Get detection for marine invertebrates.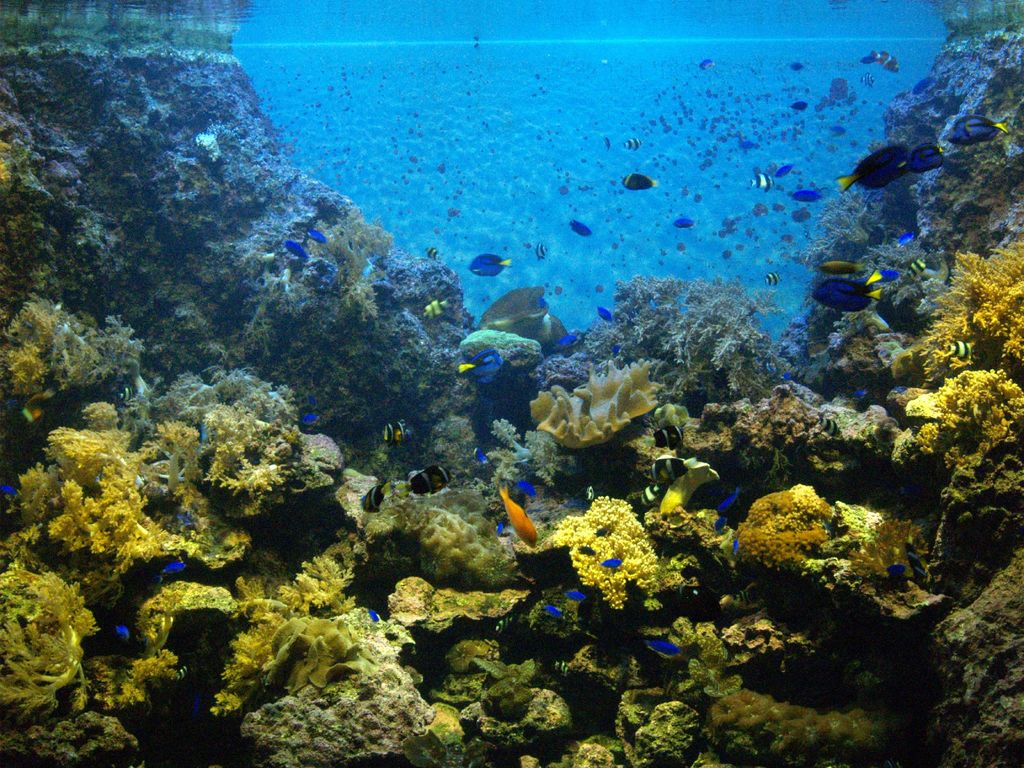
Detection: left=0, top=559, right=117, bottom=738.
